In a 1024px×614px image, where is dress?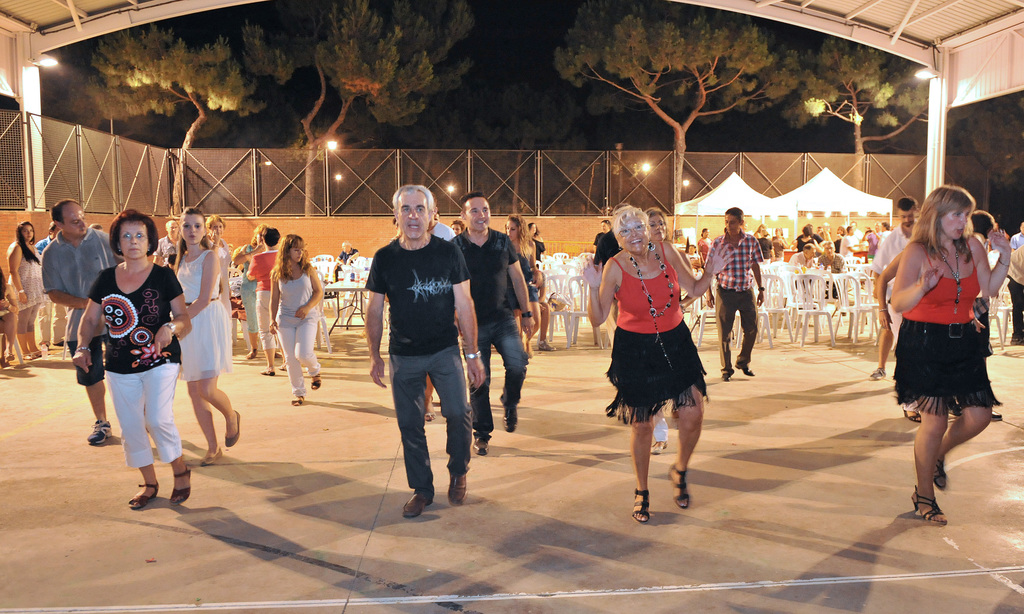
894/243/1000/420.
